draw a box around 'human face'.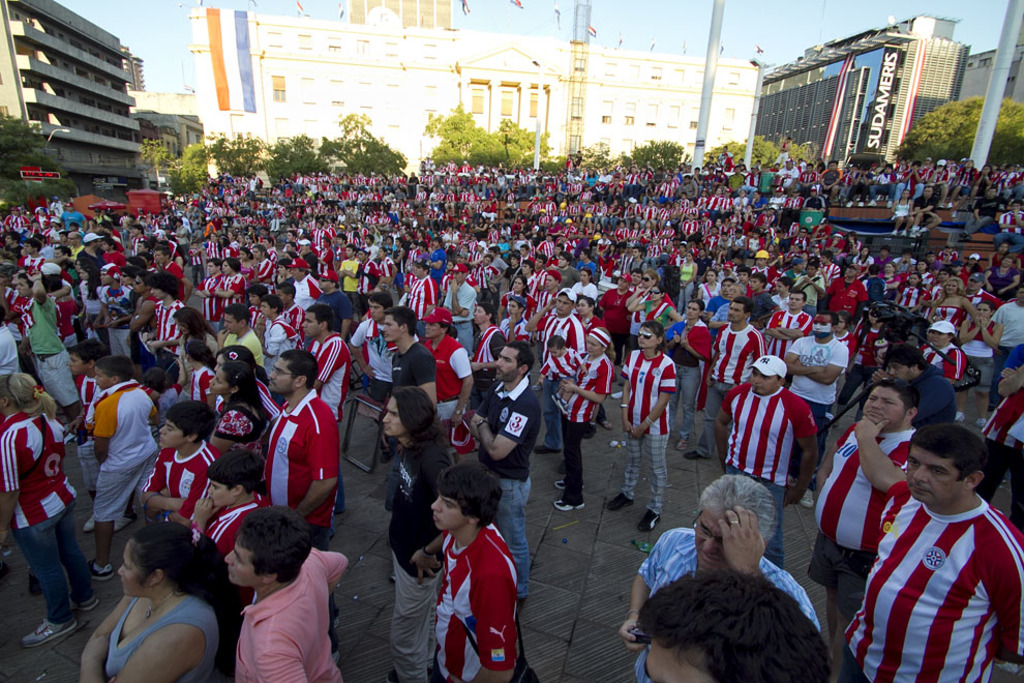
x1=430 y1=494 x2=472 y2=528.
